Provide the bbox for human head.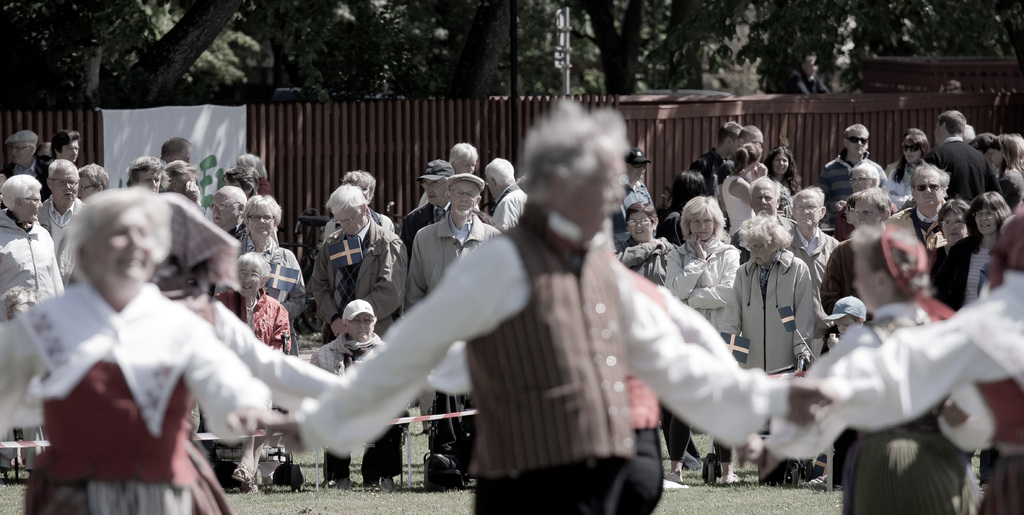
625 204 656 241.
